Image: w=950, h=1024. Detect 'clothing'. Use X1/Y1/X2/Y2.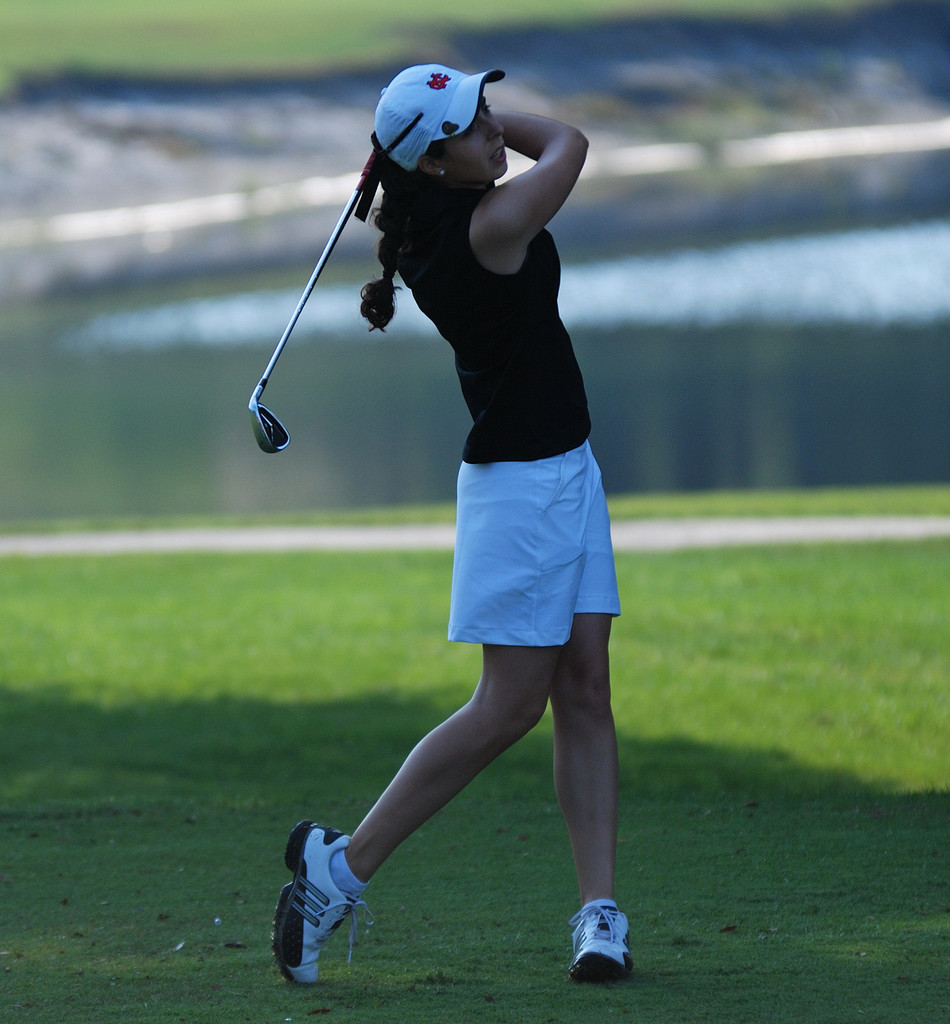
446/445/621/643.
